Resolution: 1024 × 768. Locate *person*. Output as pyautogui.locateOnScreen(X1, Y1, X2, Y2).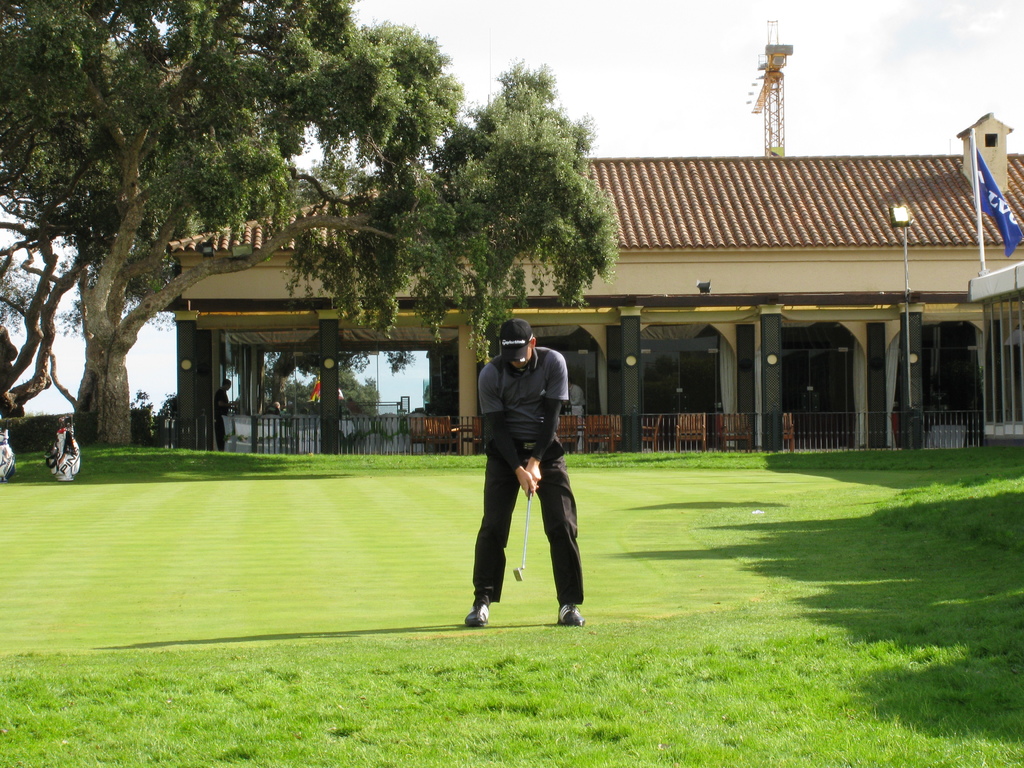
pyautogui.locateOnScreen(564, 376, 587, 454).
